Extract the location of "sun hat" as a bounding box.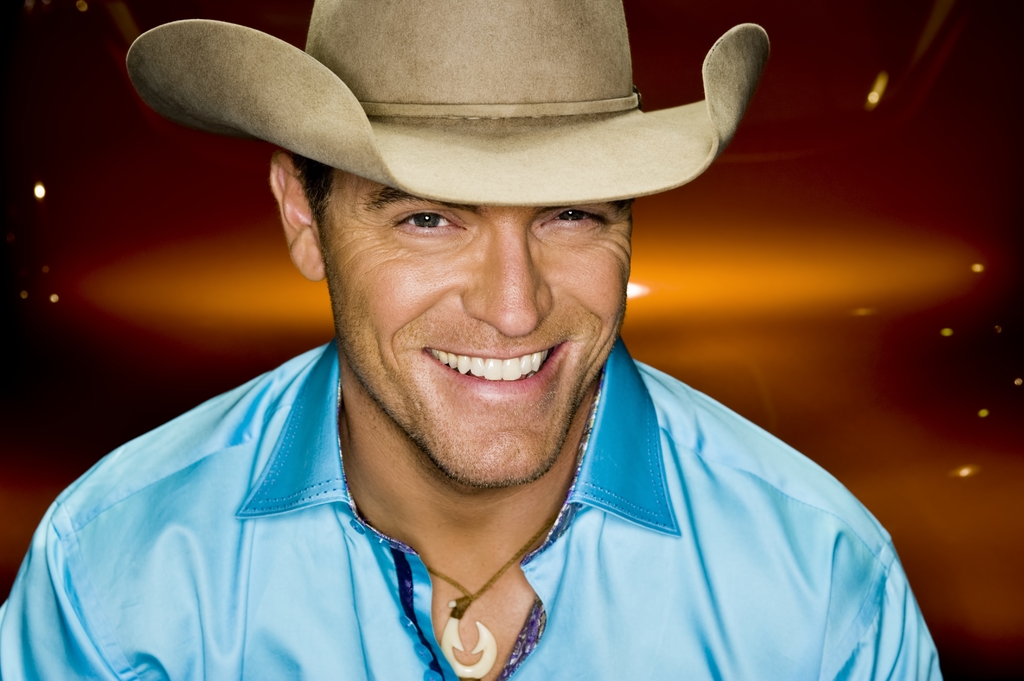
rect(123, 0, 771, 204).
